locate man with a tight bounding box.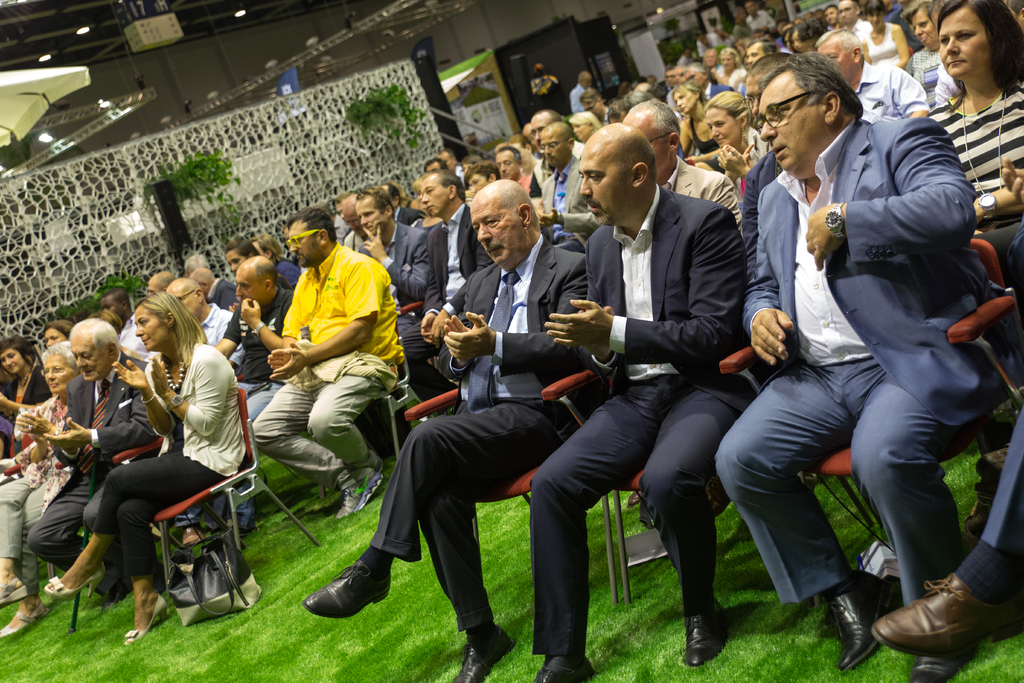
x1=252, y1=213, x2=397, y2=521.
